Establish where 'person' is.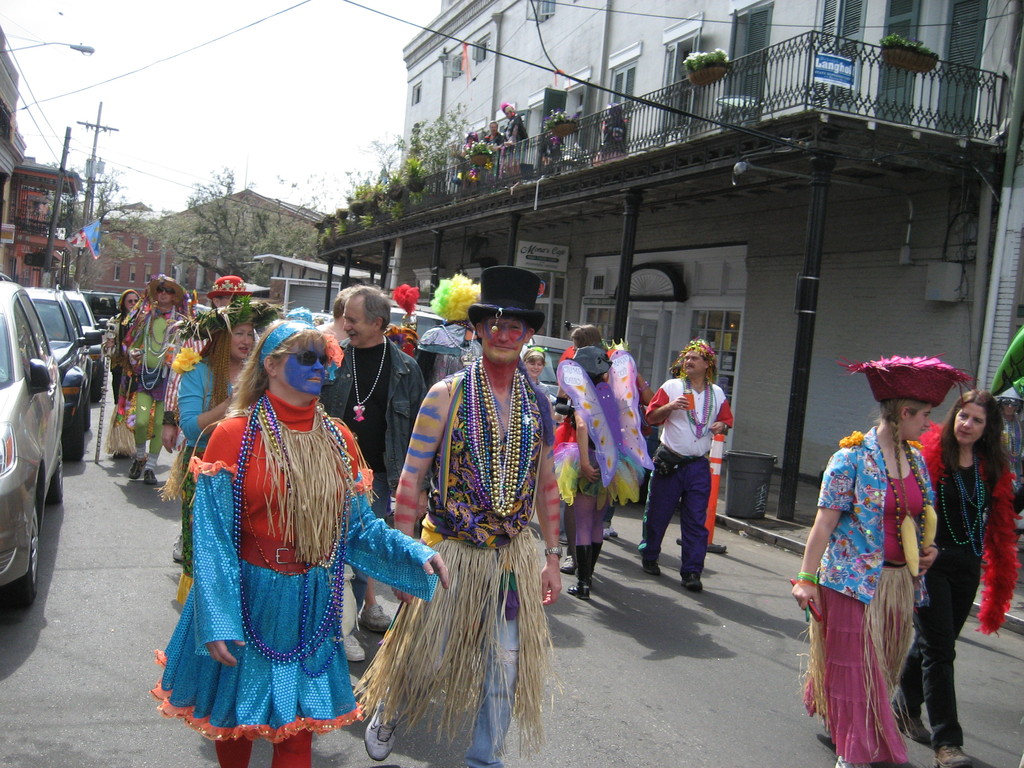
Established at BBox(365, 263, 564, 767).
